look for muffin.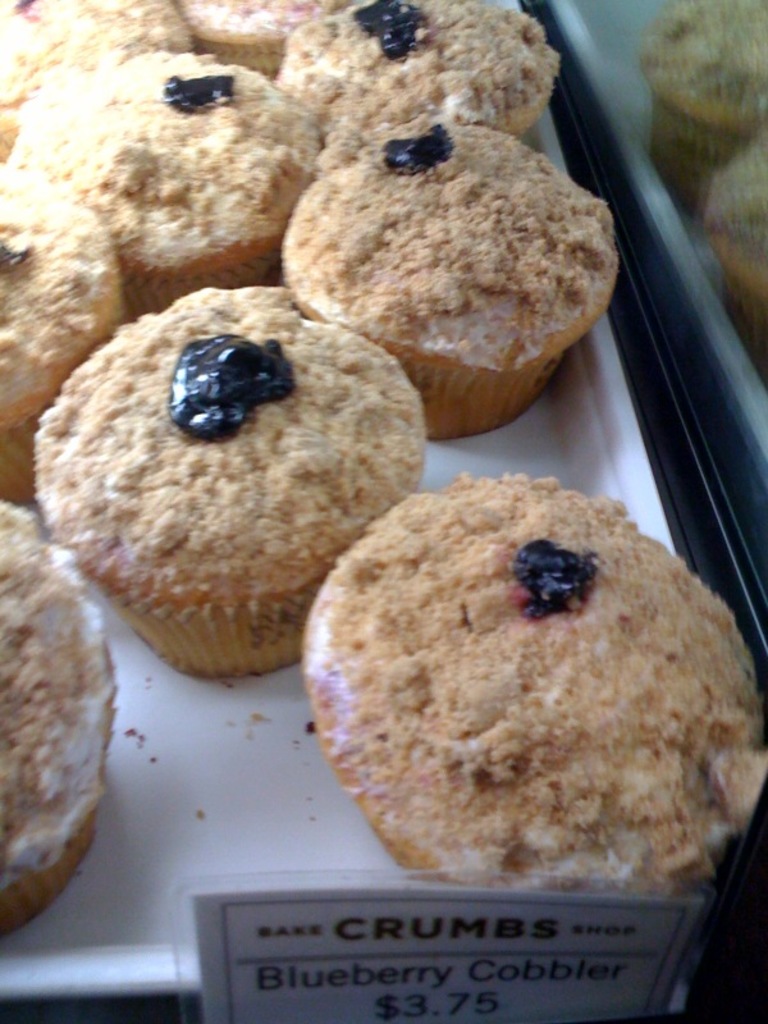
Found: crop(282, 0, 567, 148).
